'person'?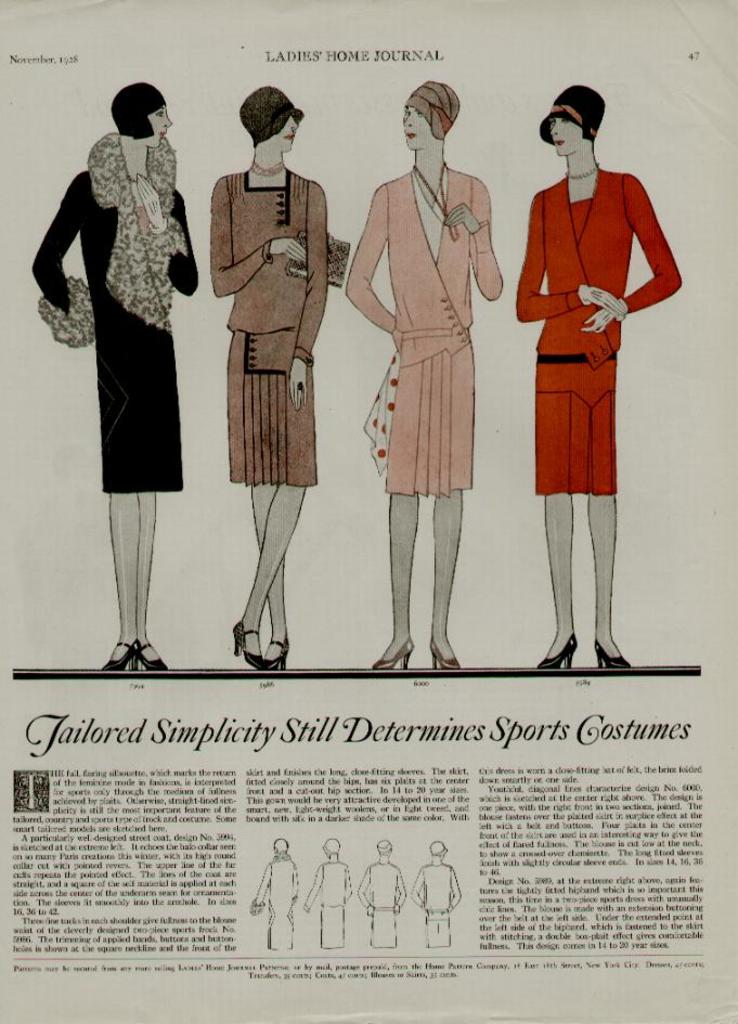
Rect(355, 837, 407, 945)
